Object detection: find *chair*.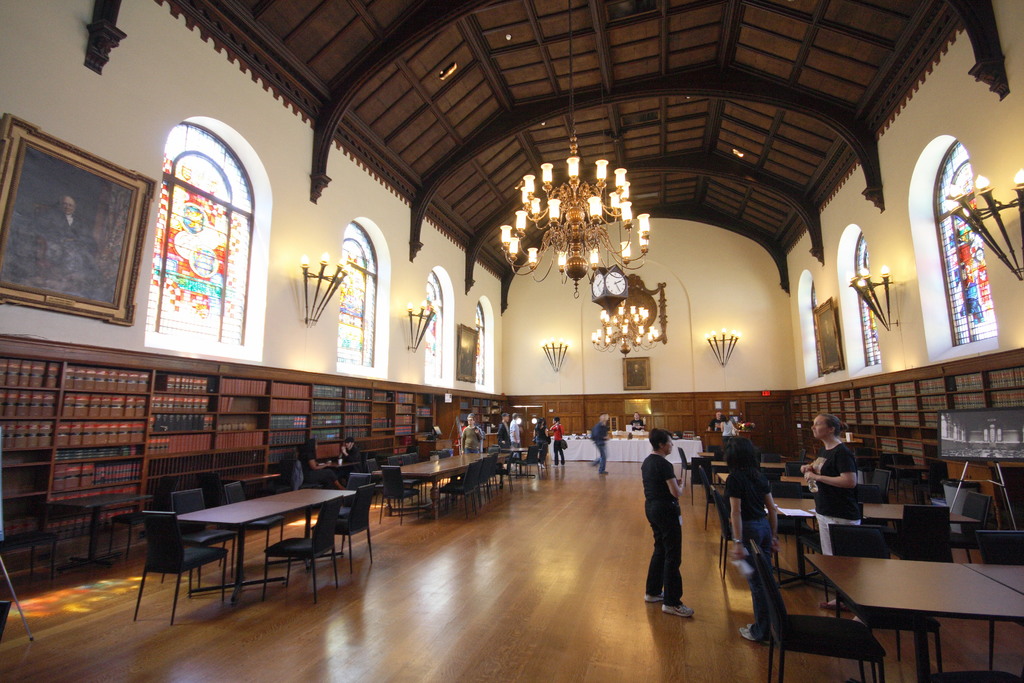
{"x1": 934, "y1": 670, "x2": 1018, "y2": 682}.
